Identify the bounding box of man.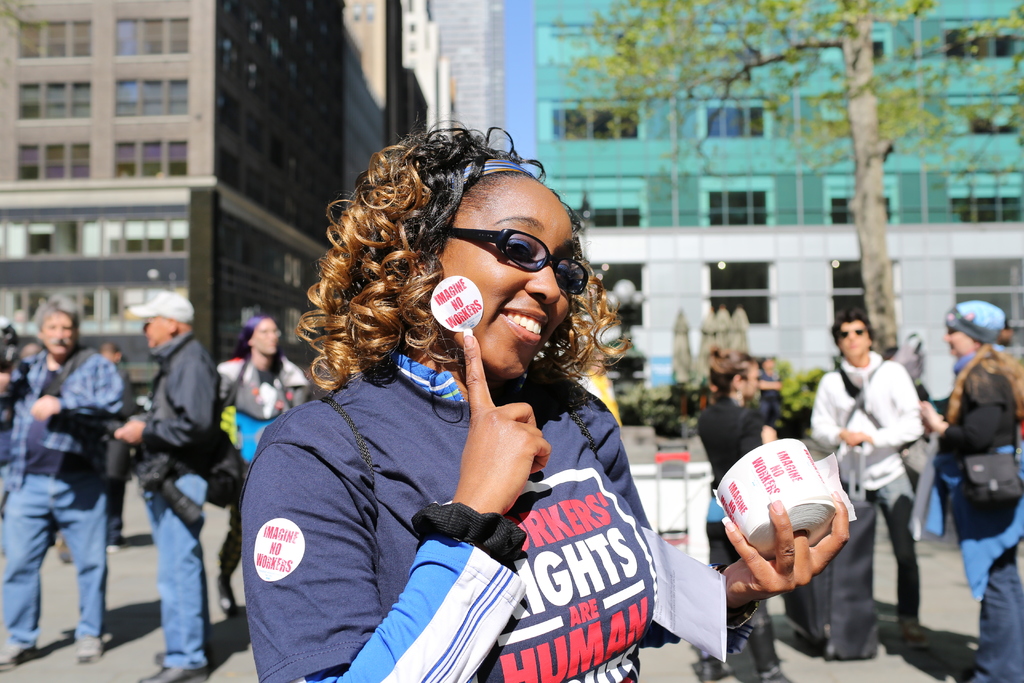
Rect(0, 291, 124, 668).
